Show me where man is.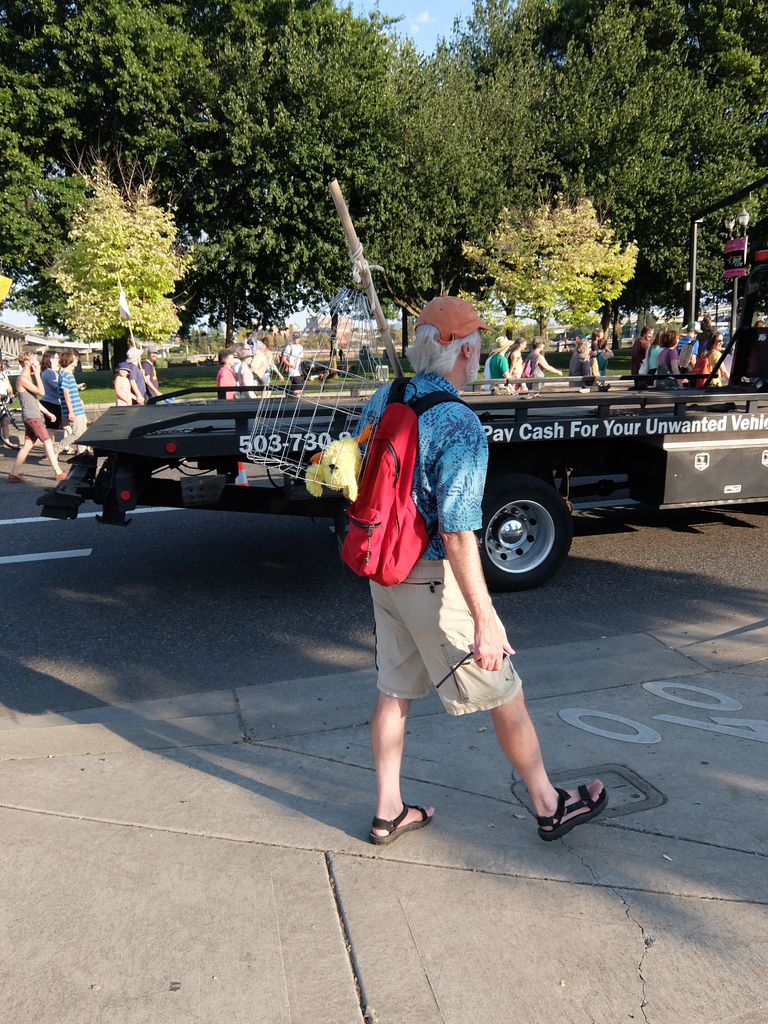
man is at bbox(141, 348, 161, 403).
